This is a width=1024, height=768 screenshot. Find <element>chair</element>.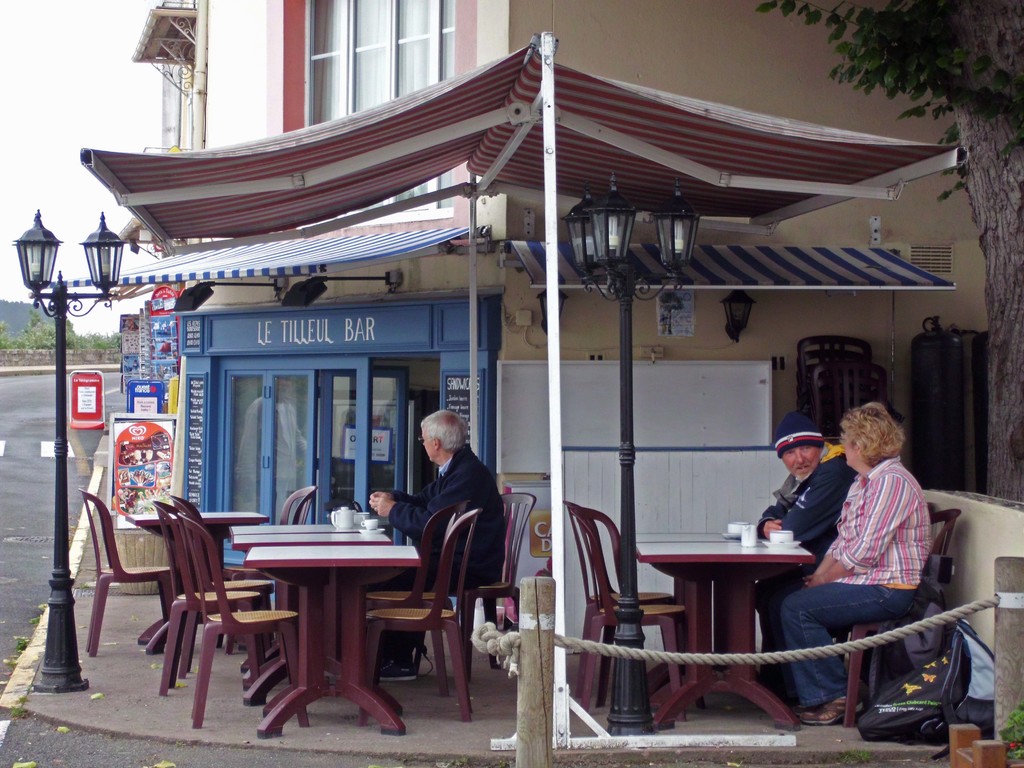
Bounding box: detection(153, 500, 260, 696).
